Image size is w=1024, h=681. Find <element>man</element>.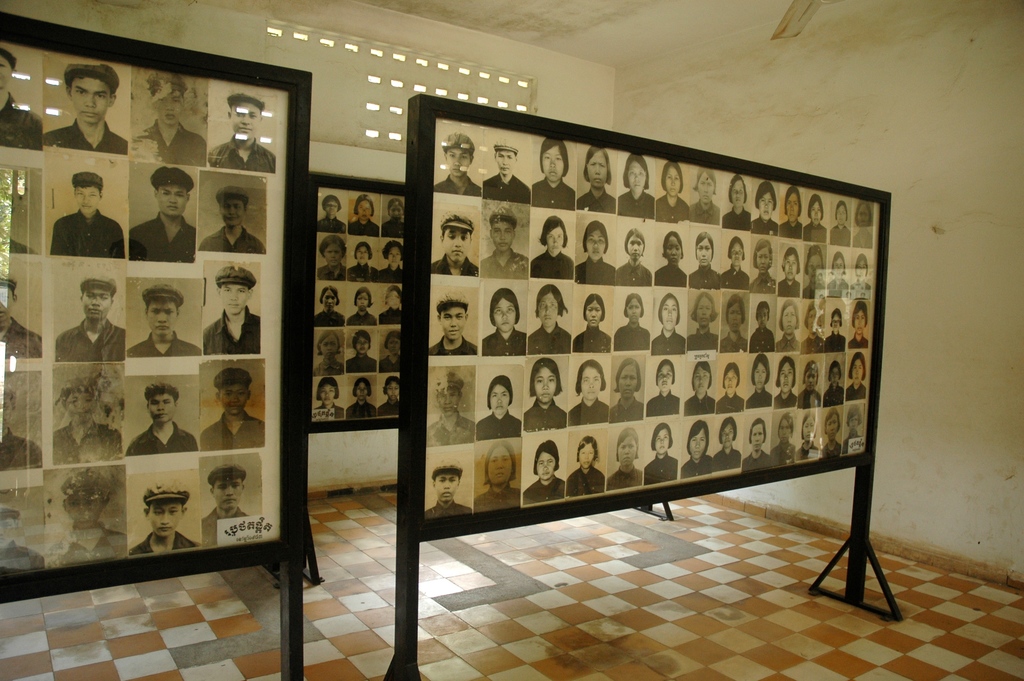
region(435, 208, 476, 277).
